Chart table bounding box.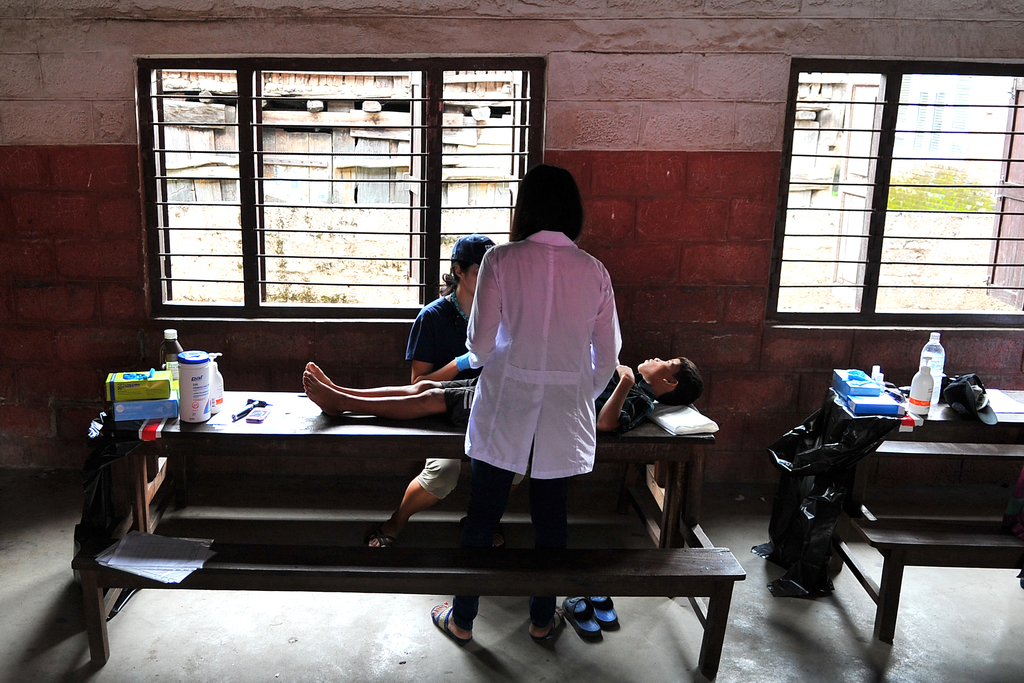
Charted: x1=80, y1=381, x2=714, y2=671.
